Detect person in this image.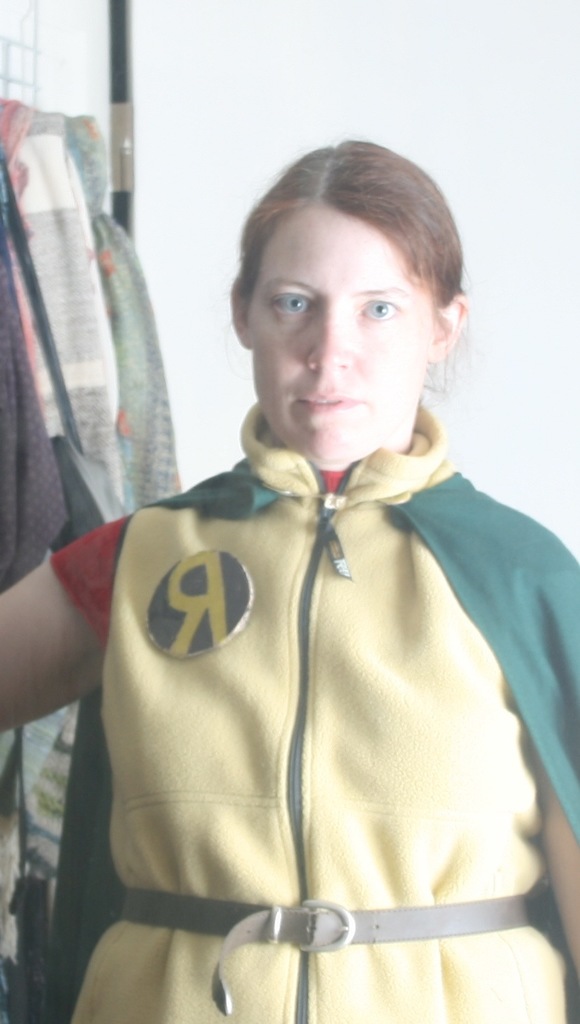
Detection: 58:123:579:956.
